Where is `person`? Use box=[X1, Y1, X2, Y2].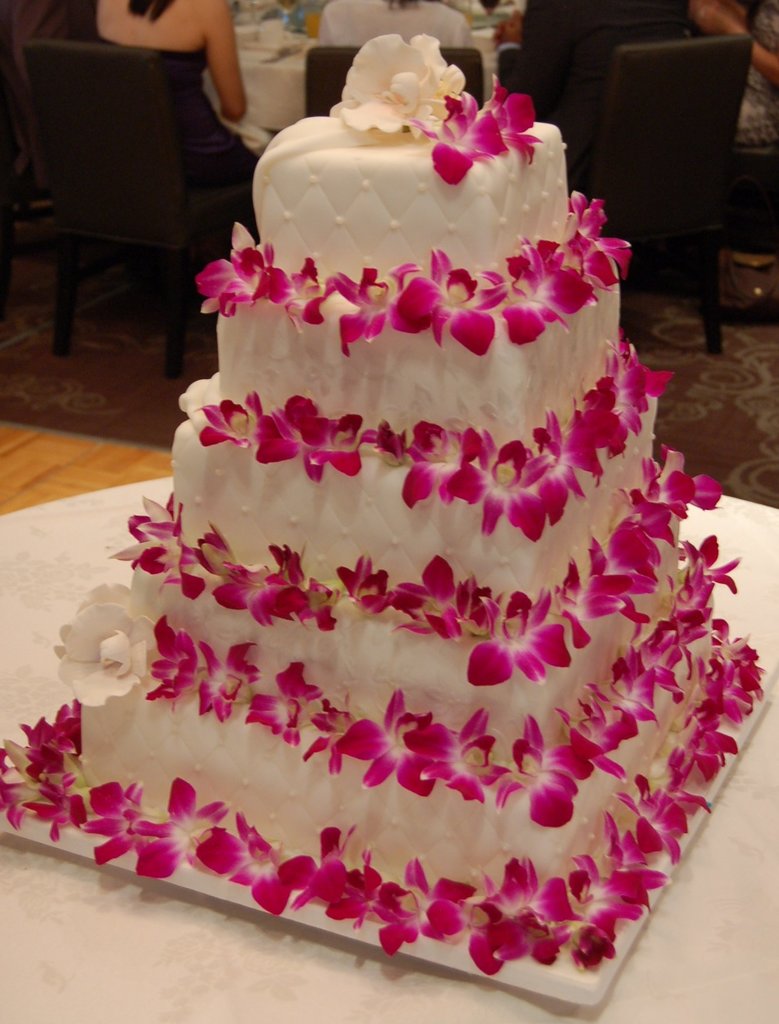
box=[491, 0, 696, 191].
